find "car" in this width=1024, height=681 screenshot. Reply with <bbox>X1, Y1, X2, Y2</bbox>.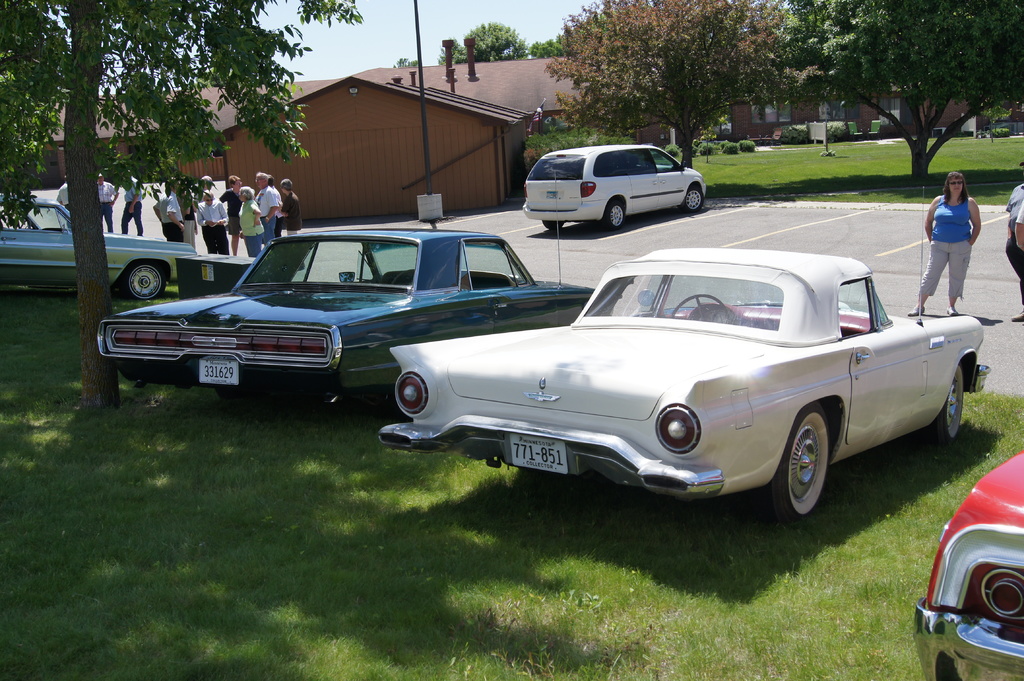
<bbox>519, 141, 703, 230</bbox>.
